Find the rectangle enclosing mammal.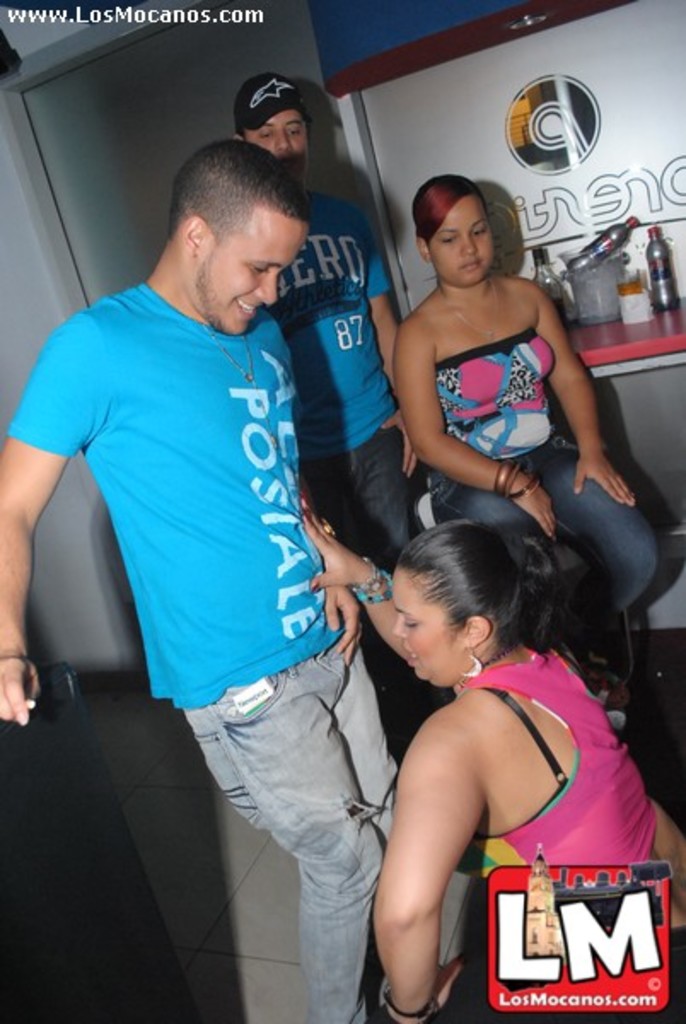
(left=391, top=181, right=666, bottom=725).
